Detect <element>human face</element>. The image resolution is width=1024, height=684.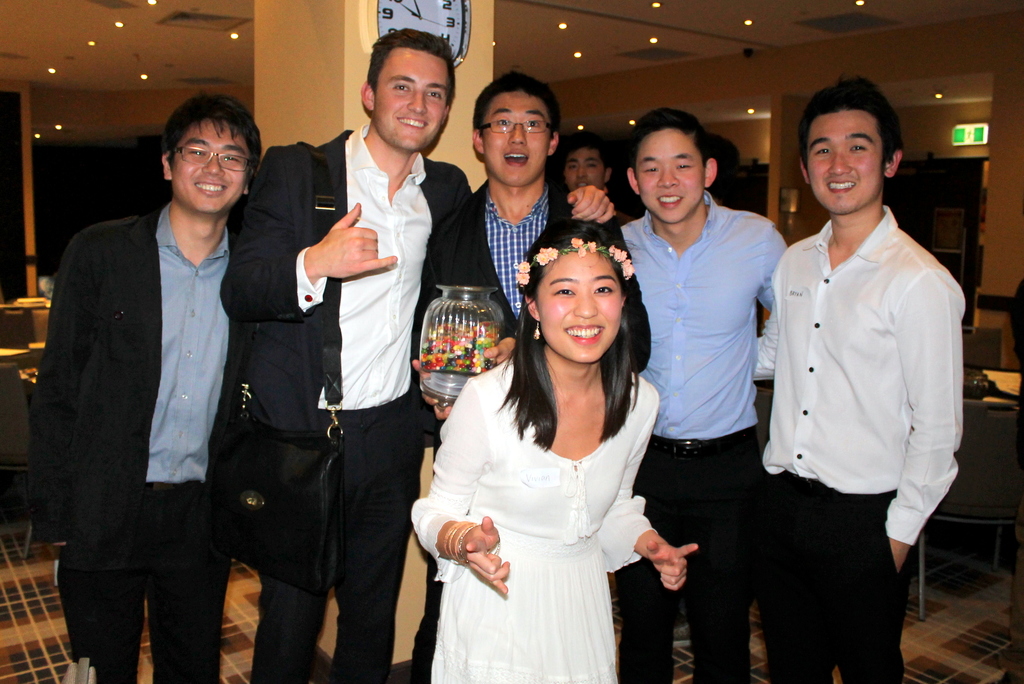
l=538, t=250, r=618, b=367.
